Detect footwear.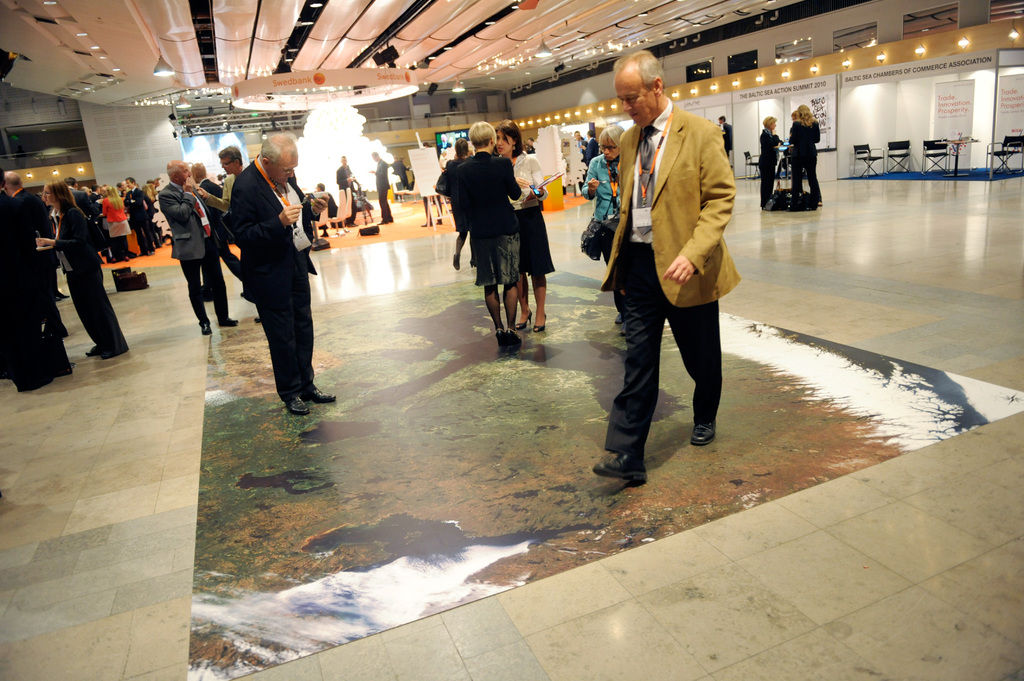
Detected at (690, 419, 719, 447).
